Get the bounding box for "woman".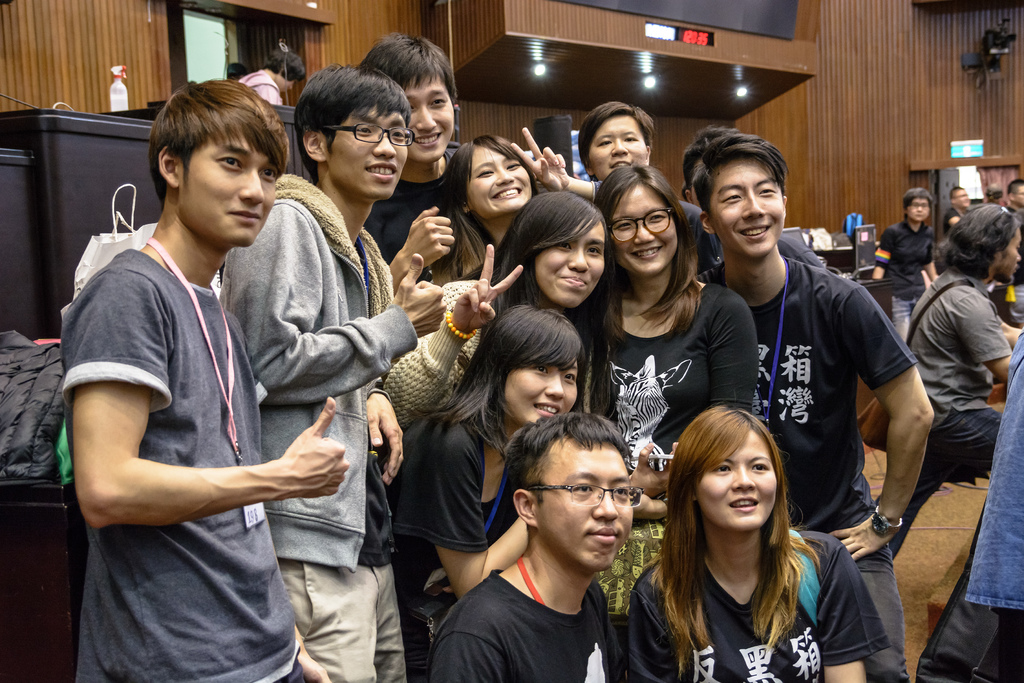
(left=380, top=190, right=622, bottom=433).
